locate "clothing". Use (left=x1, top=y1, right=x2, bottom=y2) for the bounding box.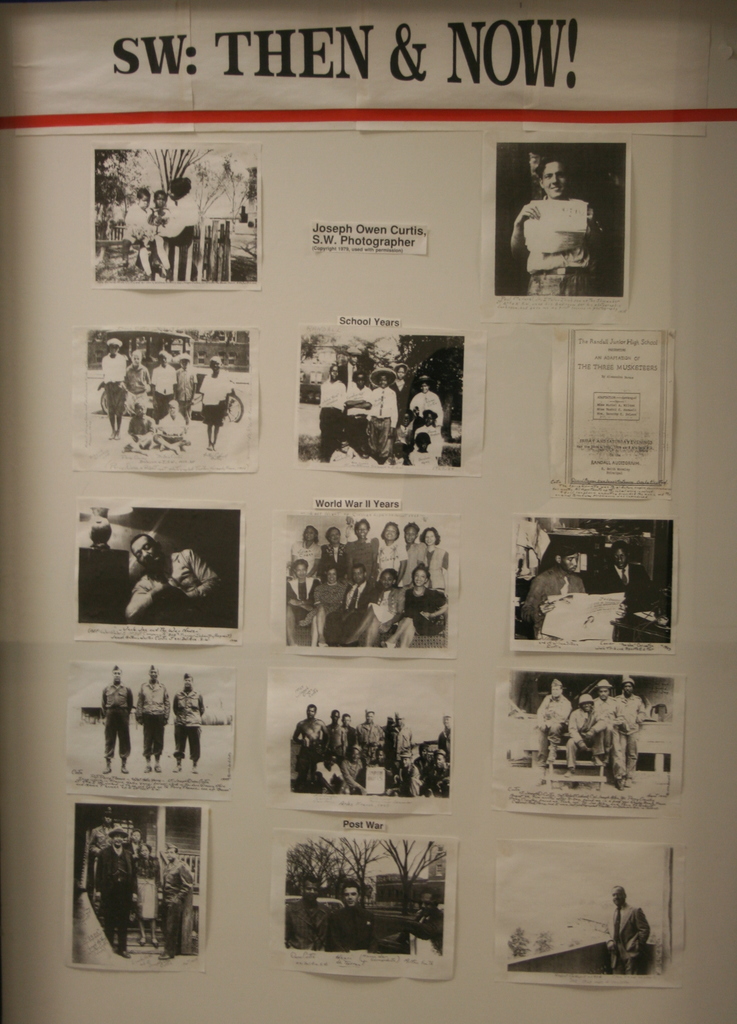
(left=202, top=371, right=231, bottom=422).
